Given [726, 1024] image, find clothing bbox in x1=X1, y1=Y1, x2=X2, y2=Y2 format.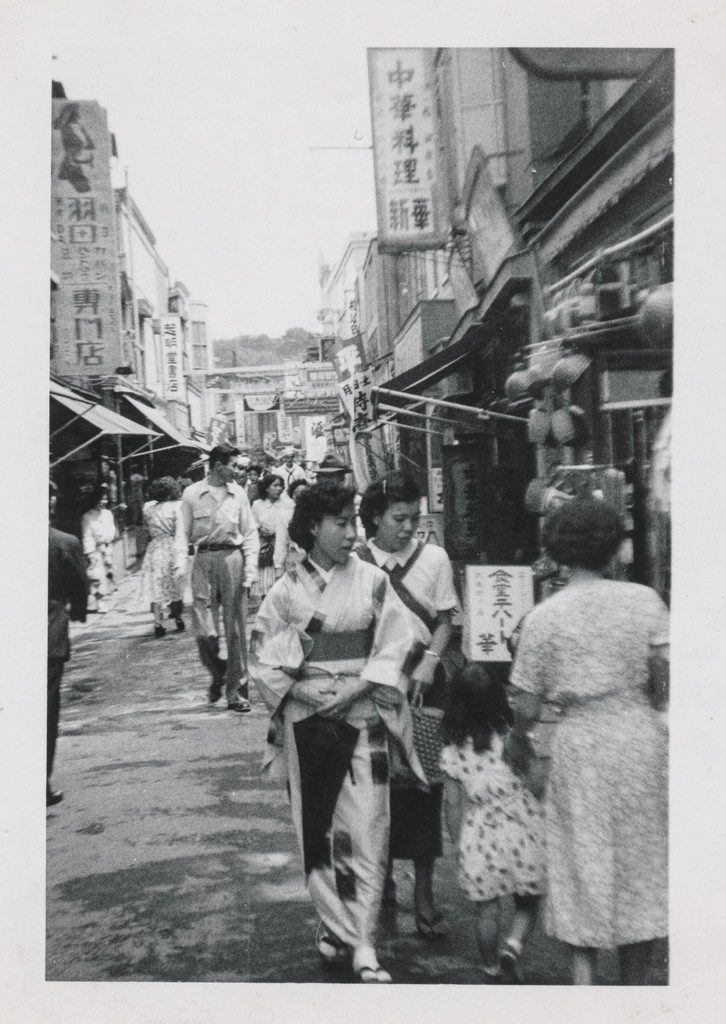
x1=242, y1=489, x2=300, y2=581.
